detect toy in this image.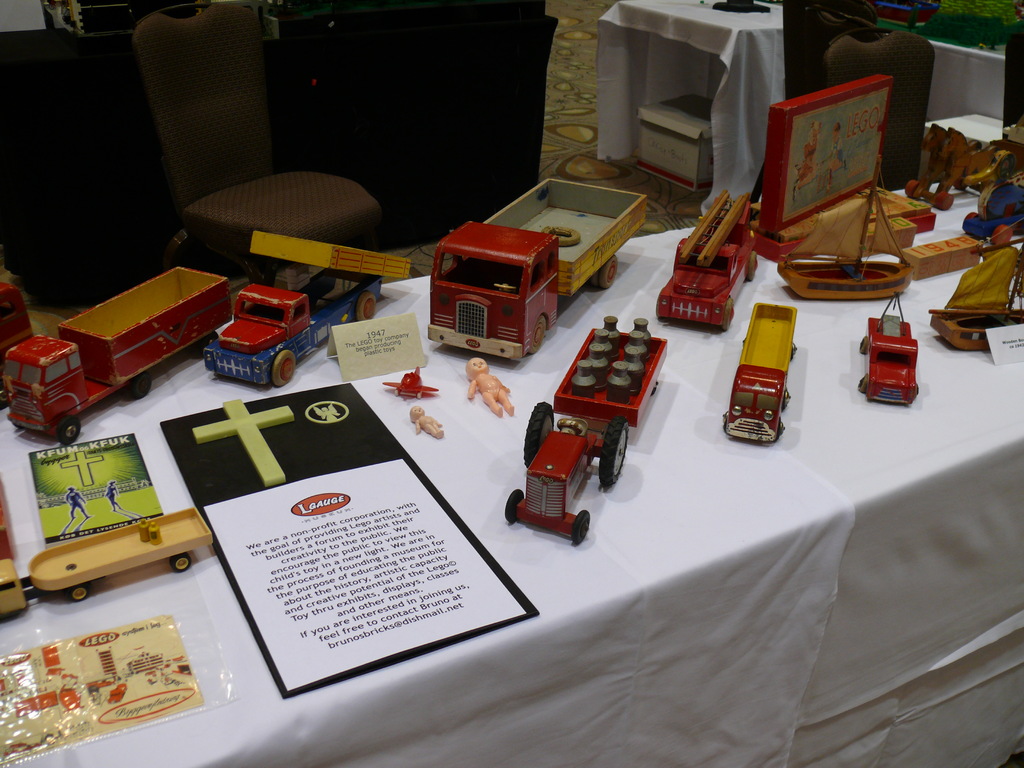
Detection: bbox=(506, 298, 675, 529).
